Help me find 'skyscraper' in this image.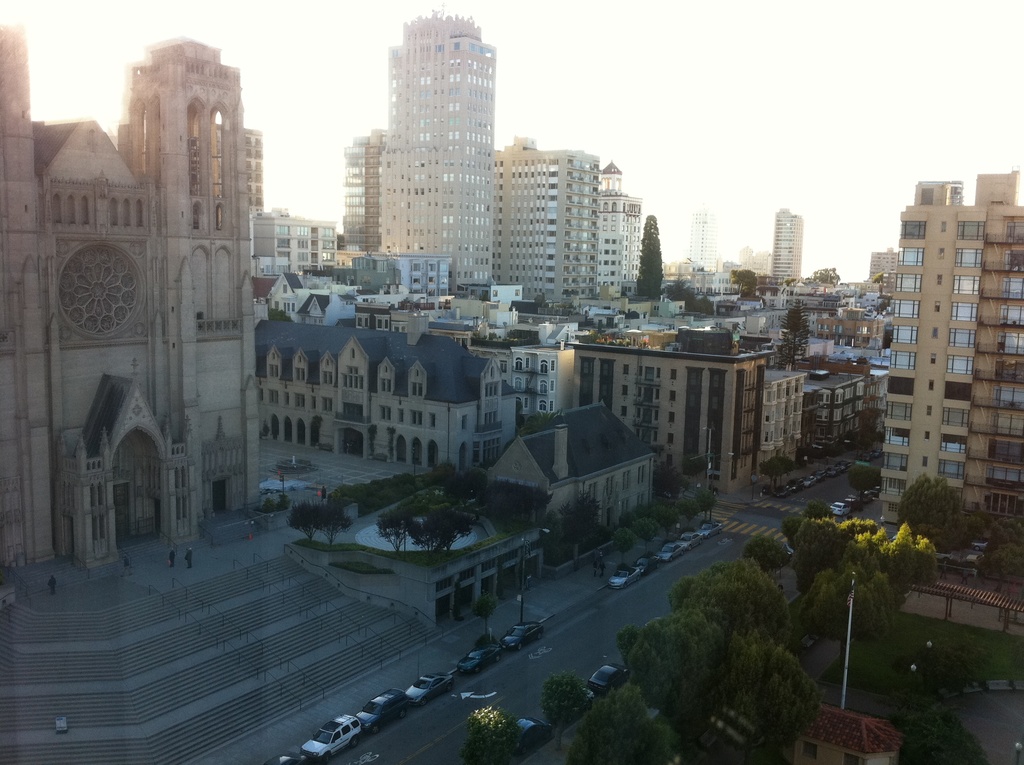
Found it: bbox=[377, 8, 499, 295].
